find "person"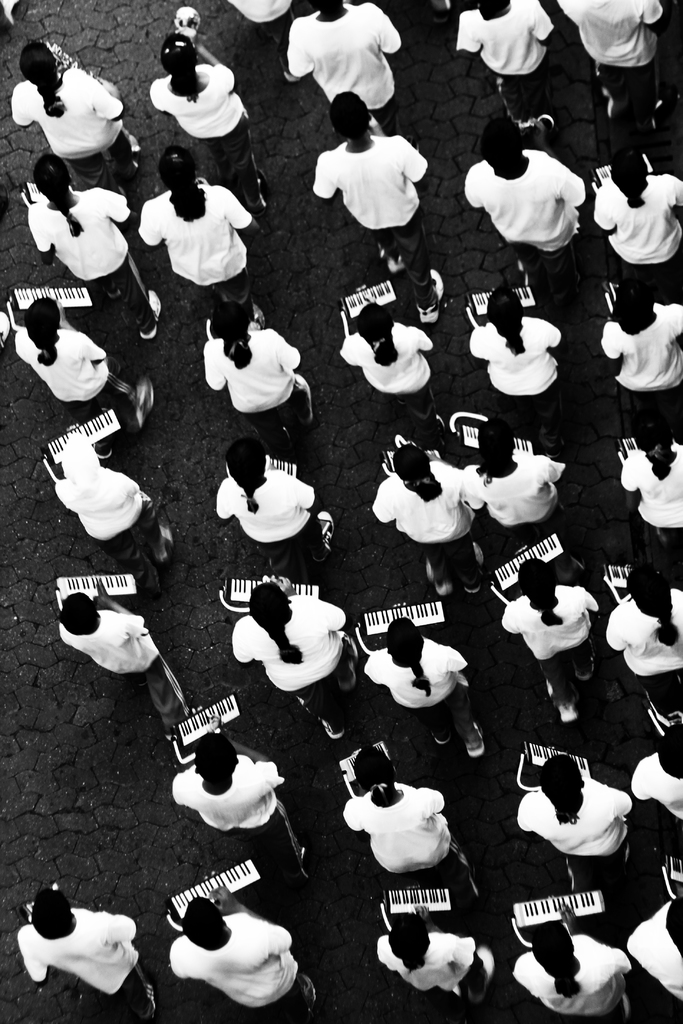
624 701 682 855
